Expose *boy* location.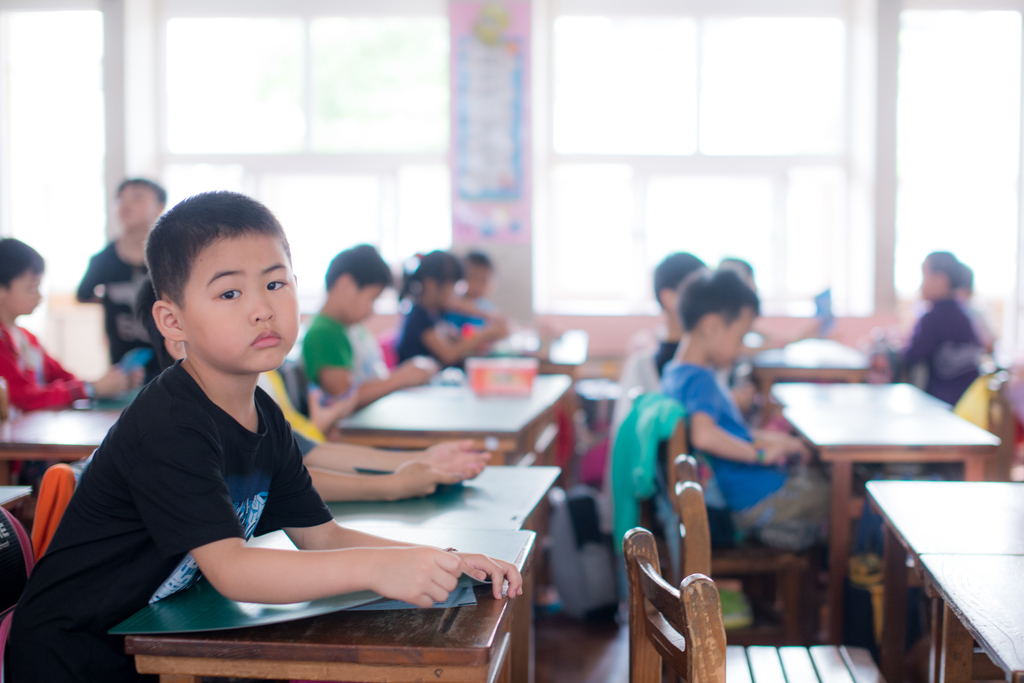
Exposed at BBox(0, 188, 525, 682).
